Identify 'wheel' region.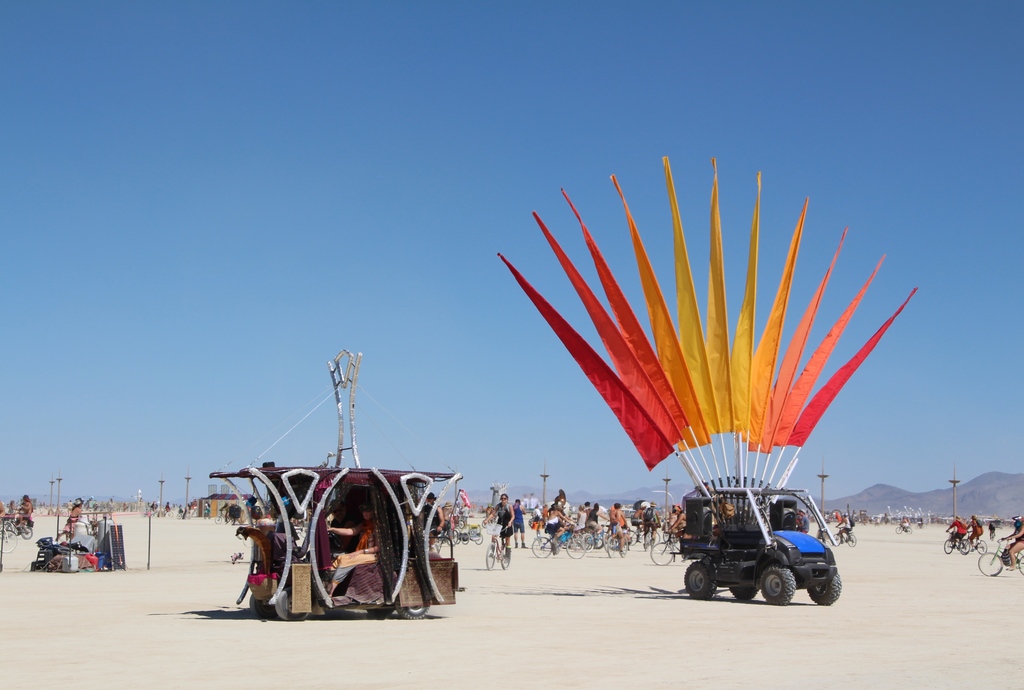
Region: Rect(945, 538, 954, 553).
